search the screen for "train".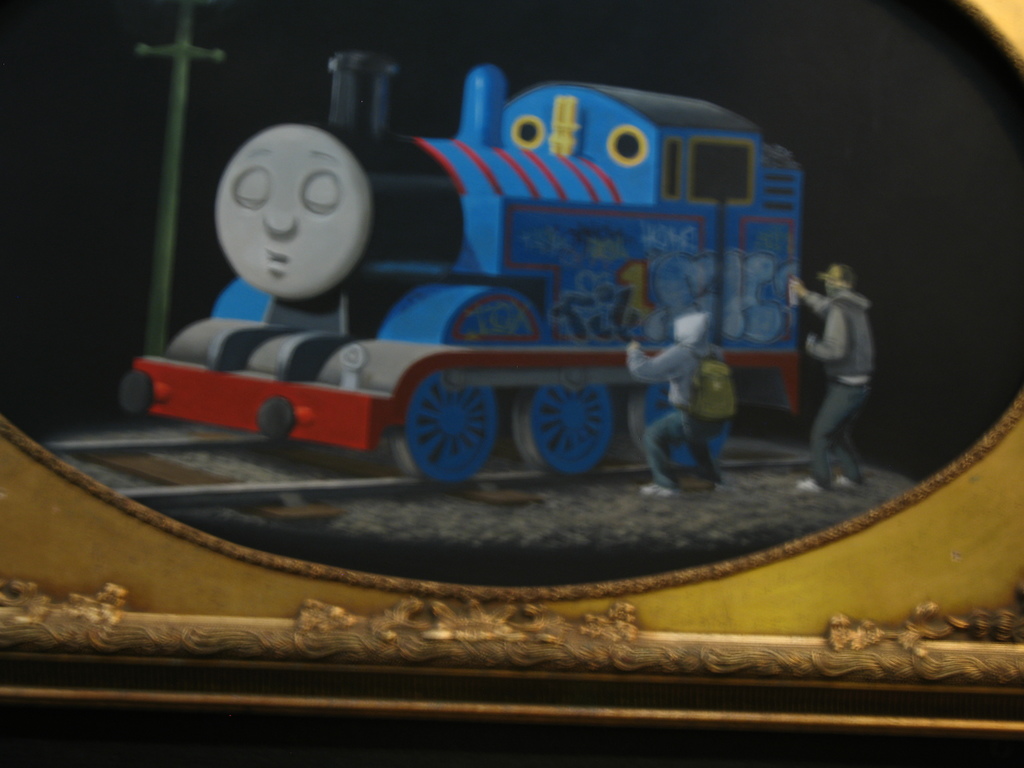
Found at l=120, t=59, r=810, b=486.
